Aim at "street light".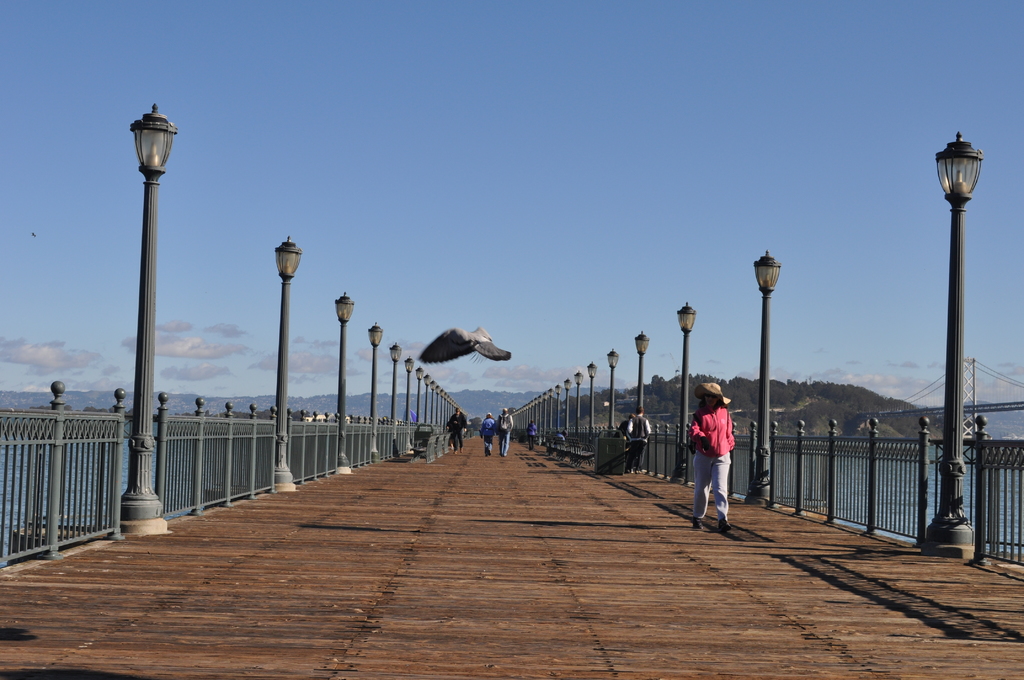
Aimed at 391,344,404,446.
